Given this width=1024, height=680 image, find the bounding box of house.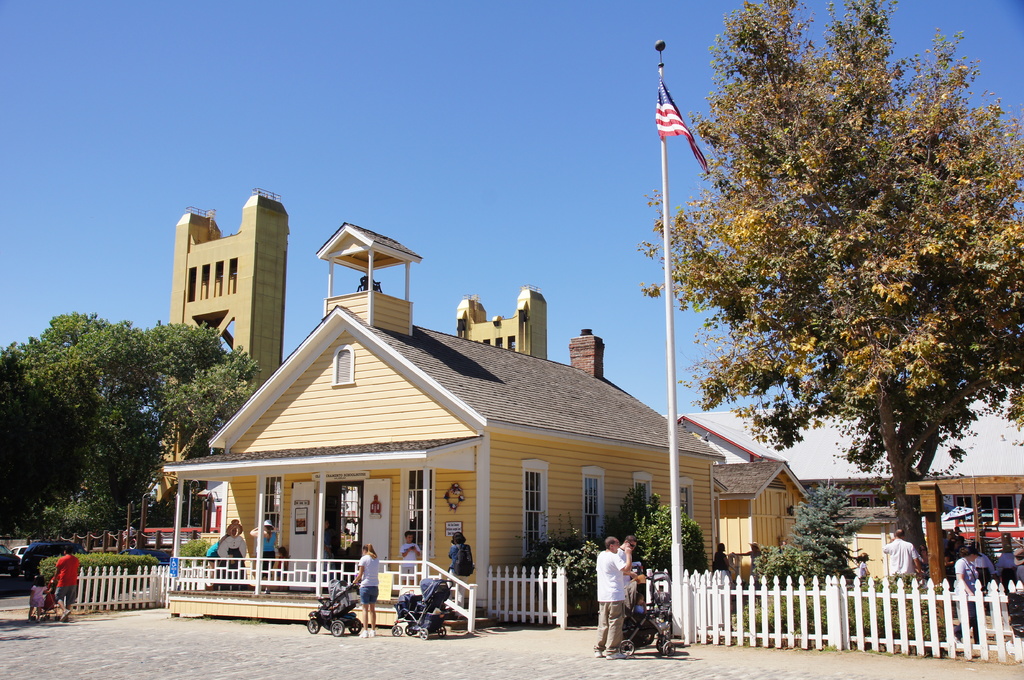
select_region(164, 304, 785, 624).
